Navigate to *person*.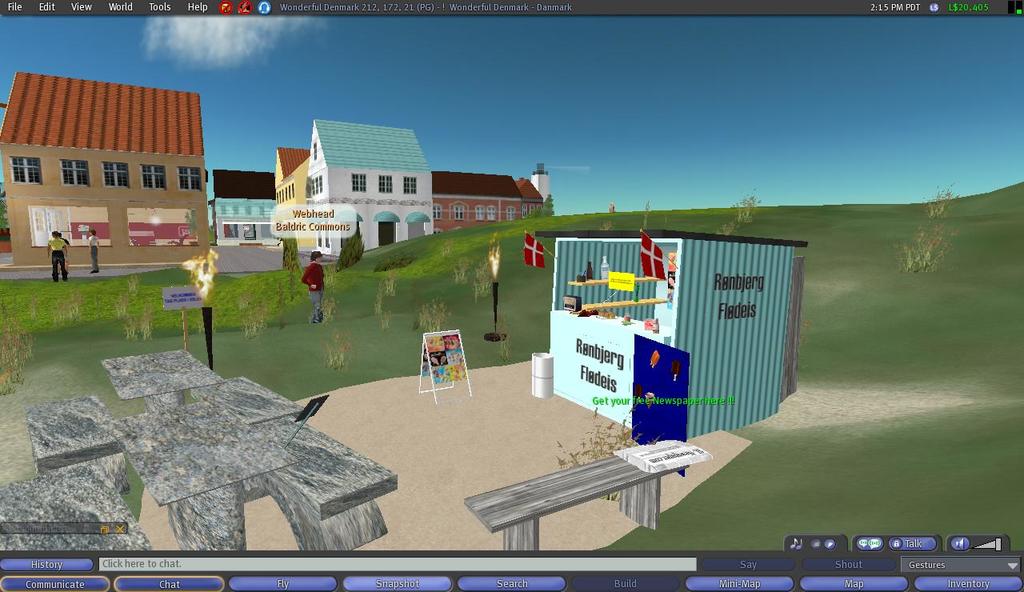
Navigation target: detection(45, 229, 69, 283).
